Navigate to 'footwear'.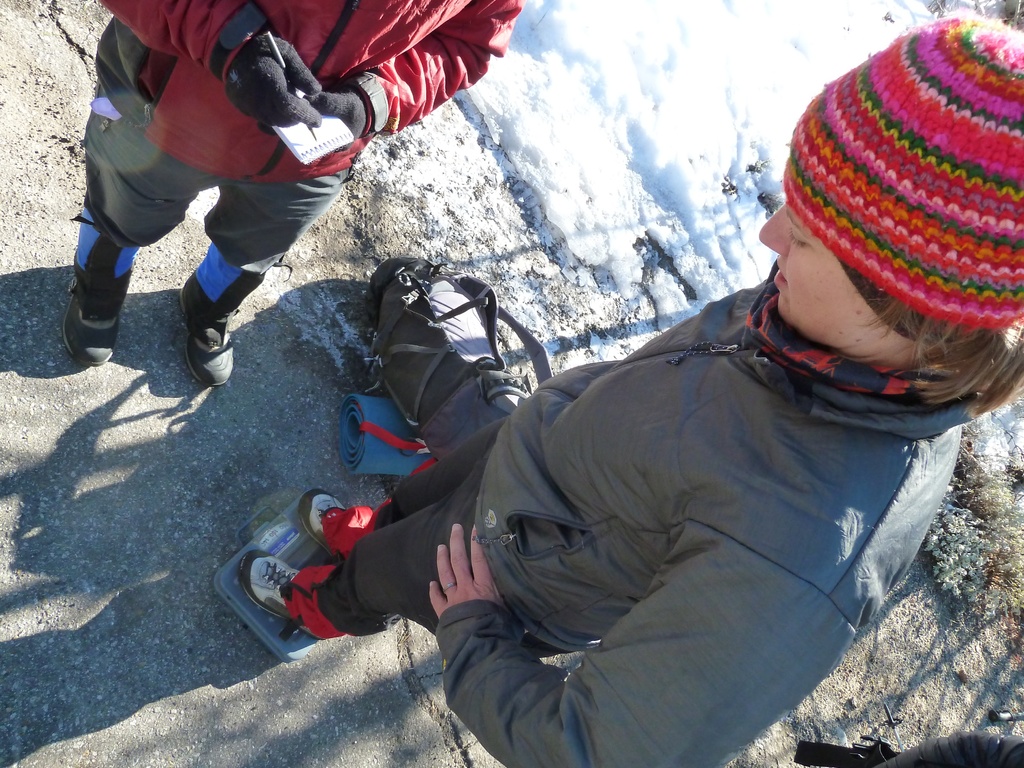
Navigation target: region(246, 553, 355, 644).
